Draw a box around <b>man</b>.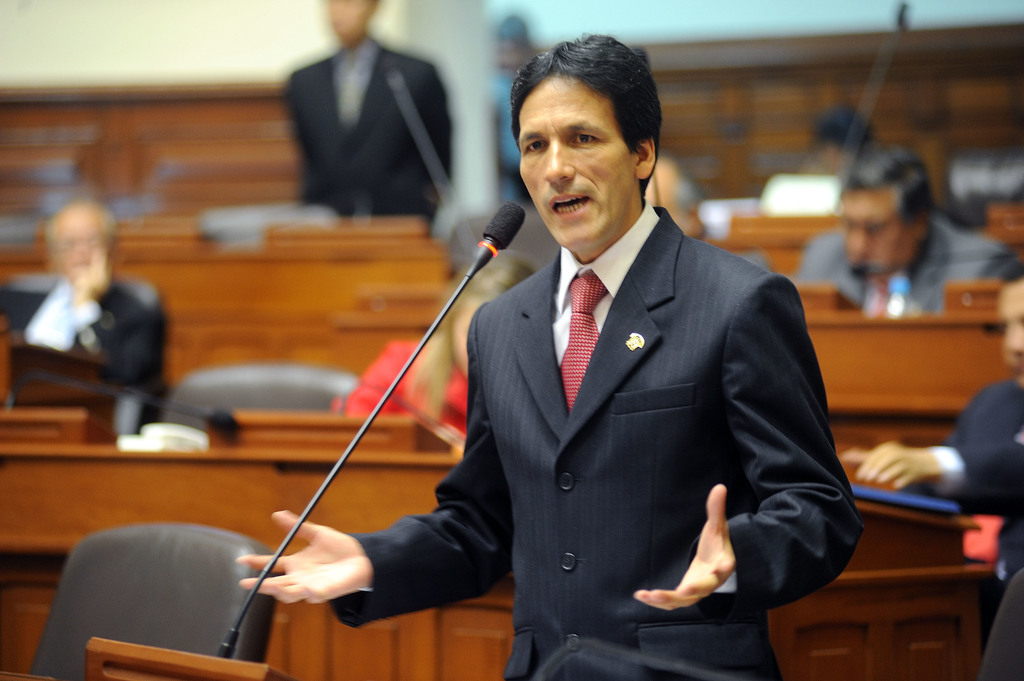
pyautogui.locateOnScreen(300, 84, 844, 662).
